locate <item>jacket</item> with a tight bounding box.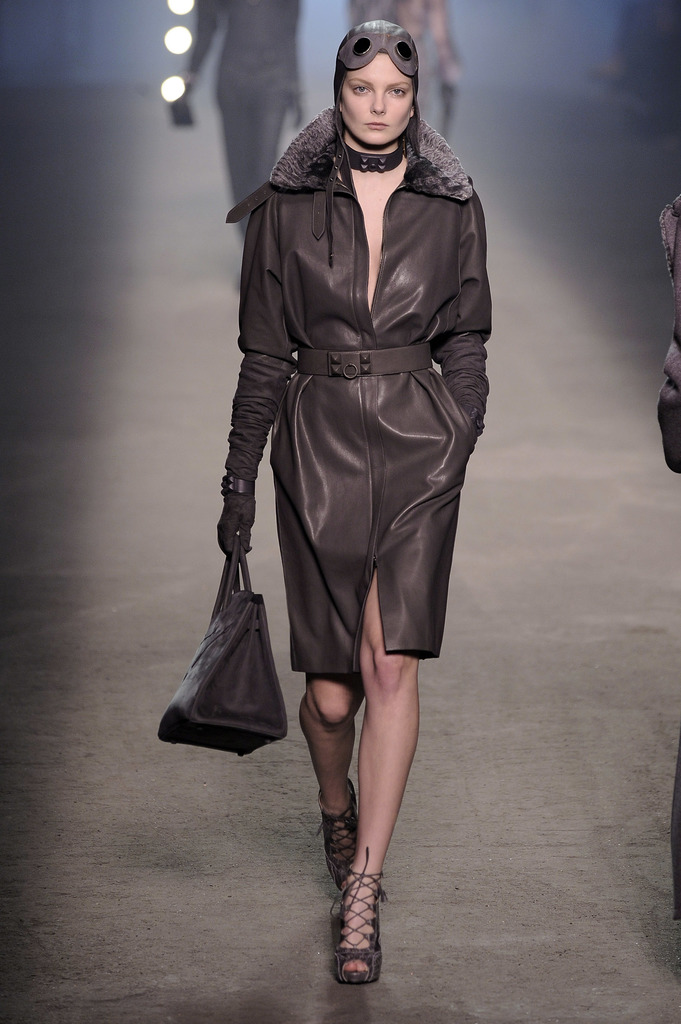
220,47,499,606.
